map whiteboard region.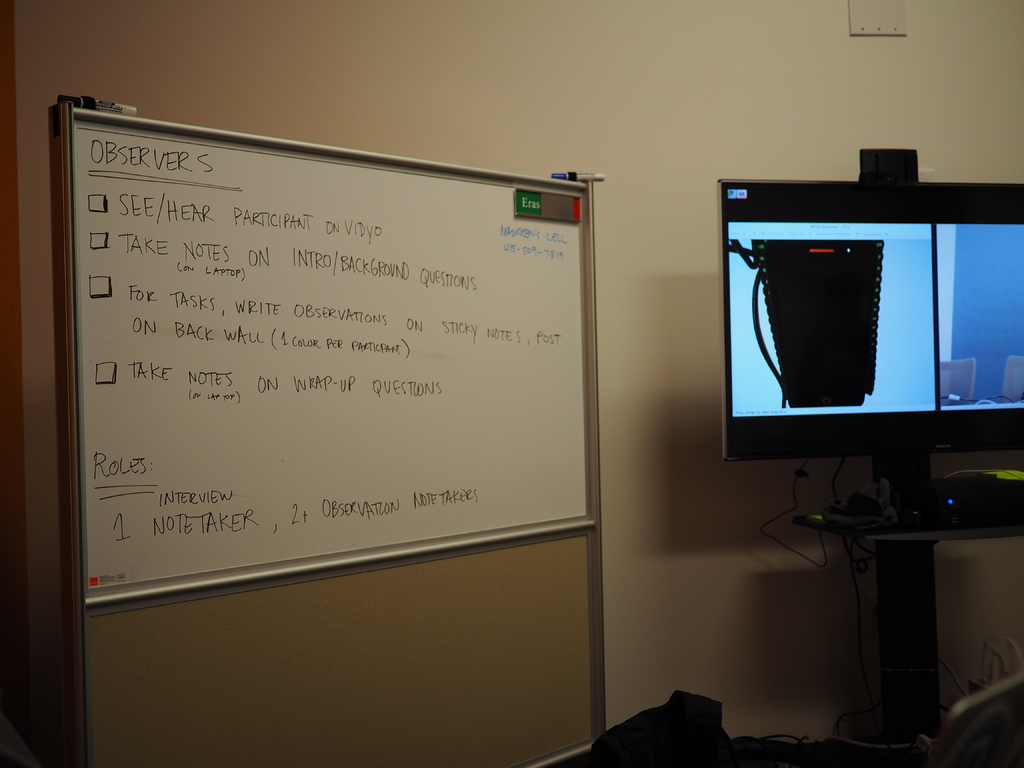
Mapped to detection(59, 90, 611, 604).
